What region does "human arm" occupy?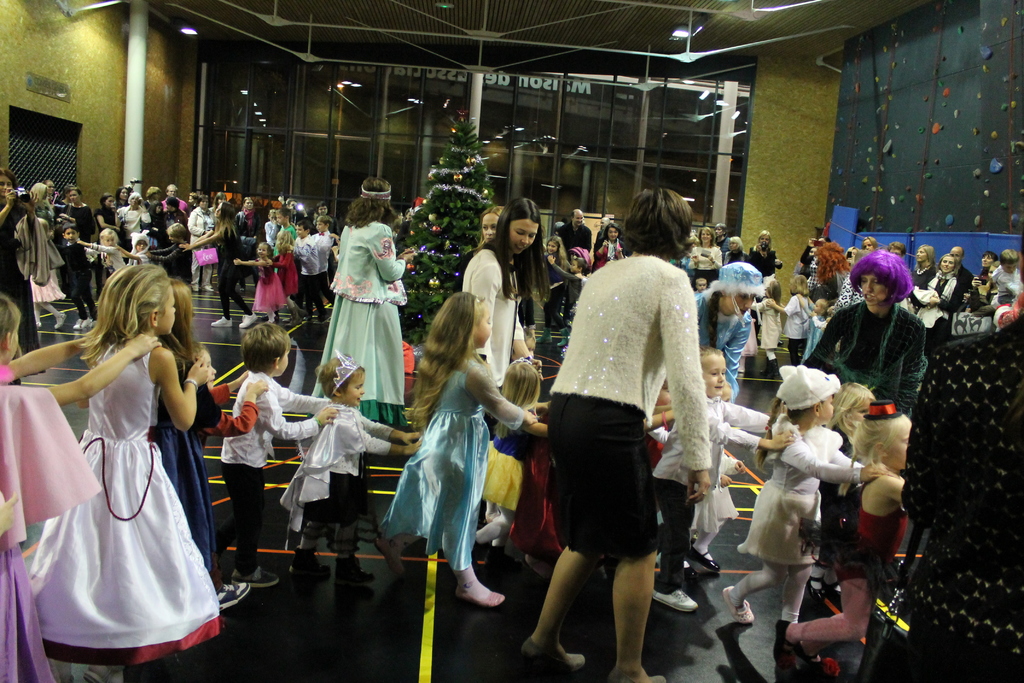
615/241/624/261.
